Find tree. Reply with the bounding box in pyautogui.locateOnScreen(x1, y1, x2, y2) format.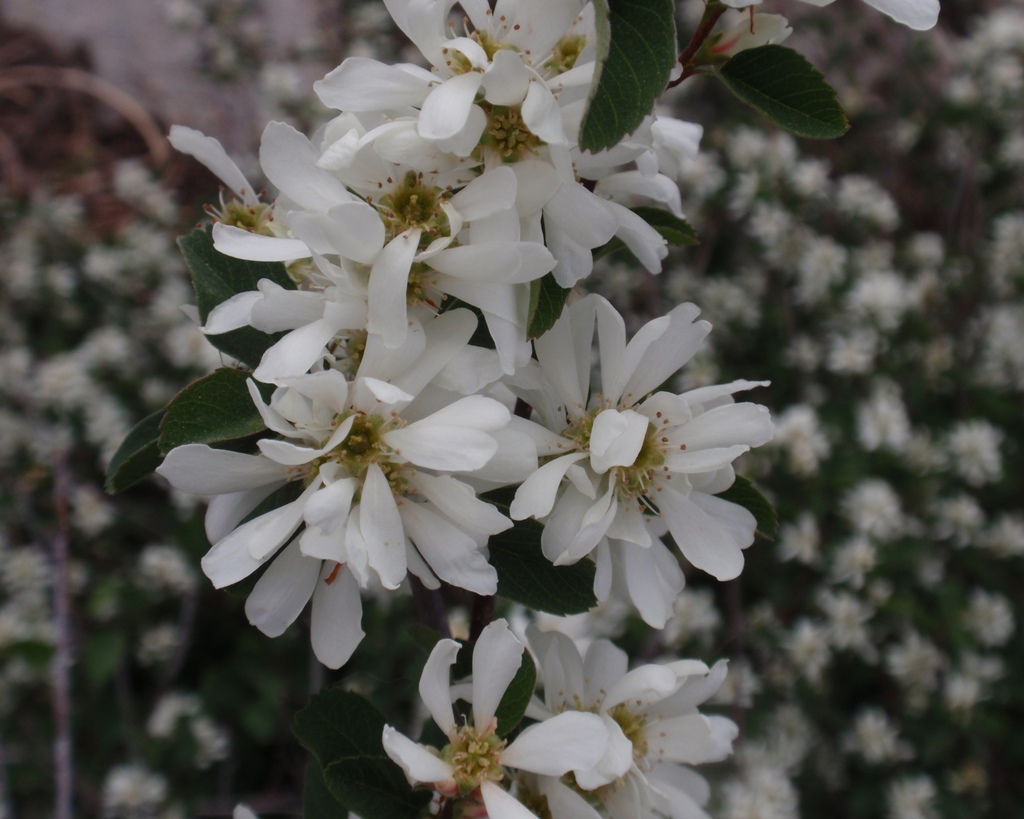
pyautogui.locateOnScreen(104, 0, 941, 818).
